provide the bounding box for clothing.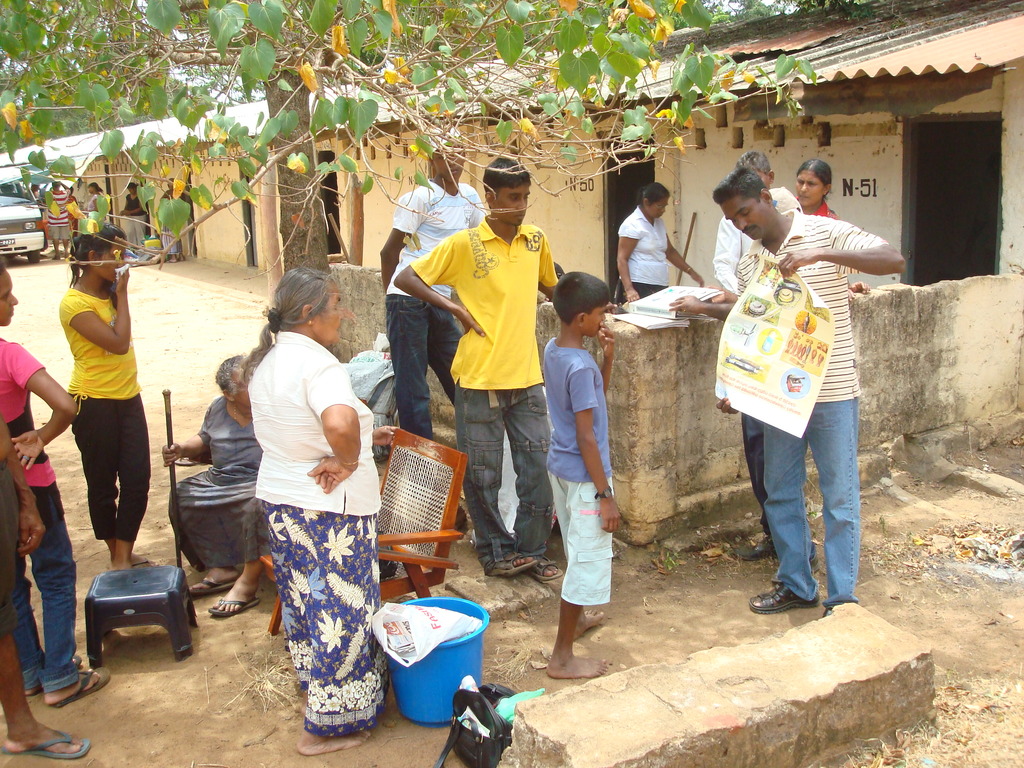
detection(58, 286, 152, 545).
